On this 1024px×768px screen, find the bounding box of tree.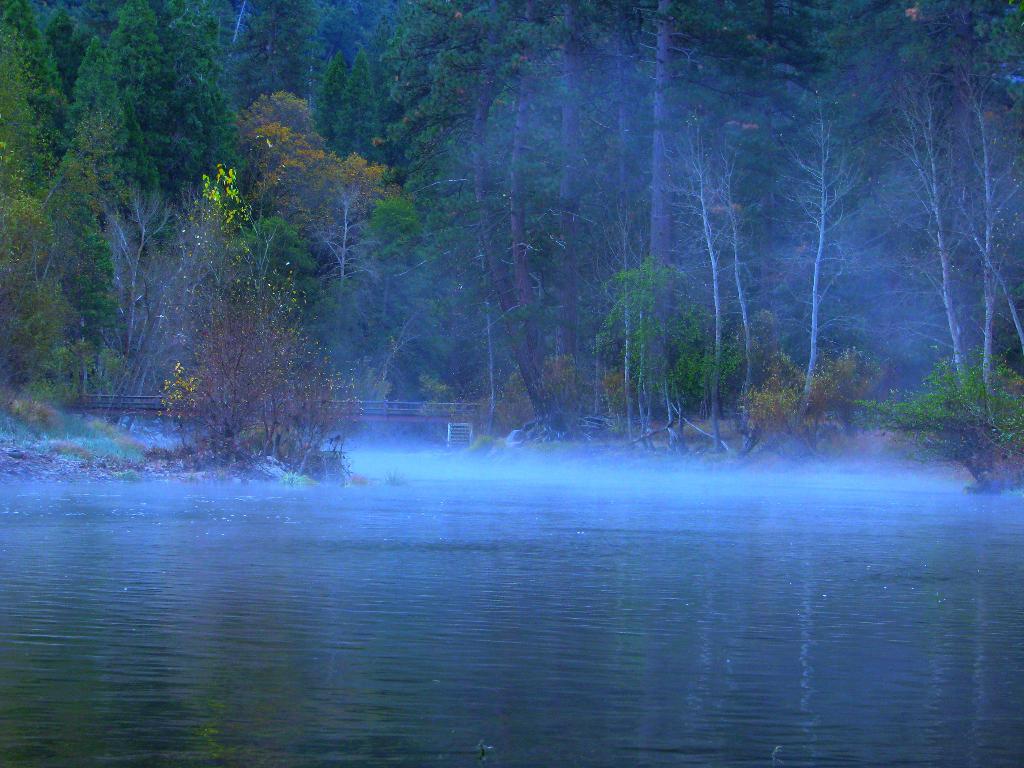
Bounding box: [221,0,321,168].
